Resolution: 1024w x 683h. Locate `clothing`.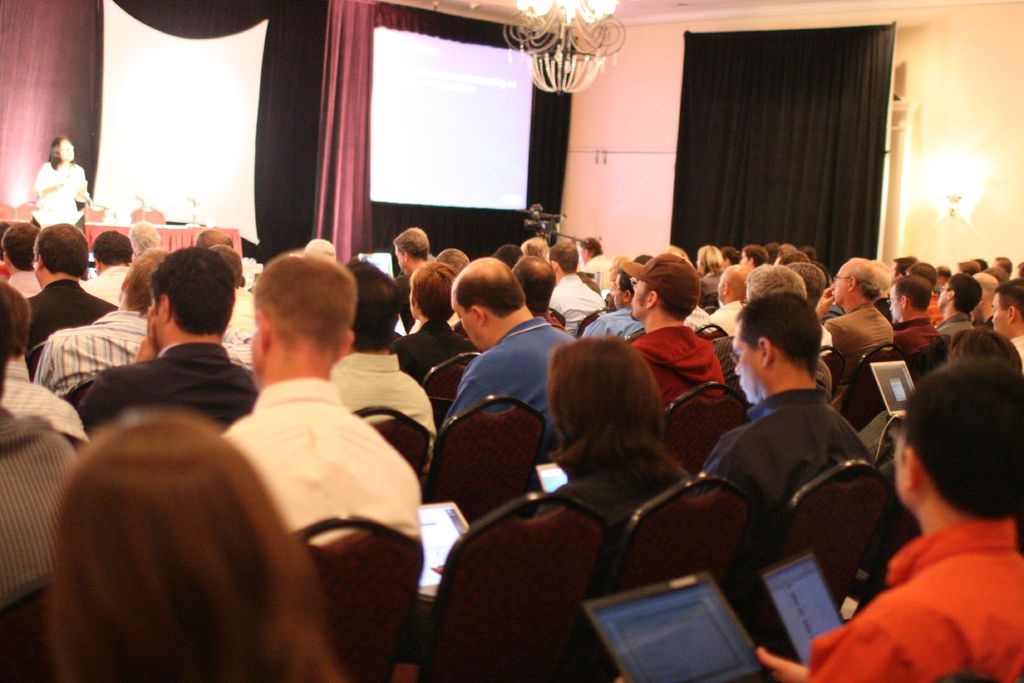
(left=320, top=353, right=426, bottom=448).
